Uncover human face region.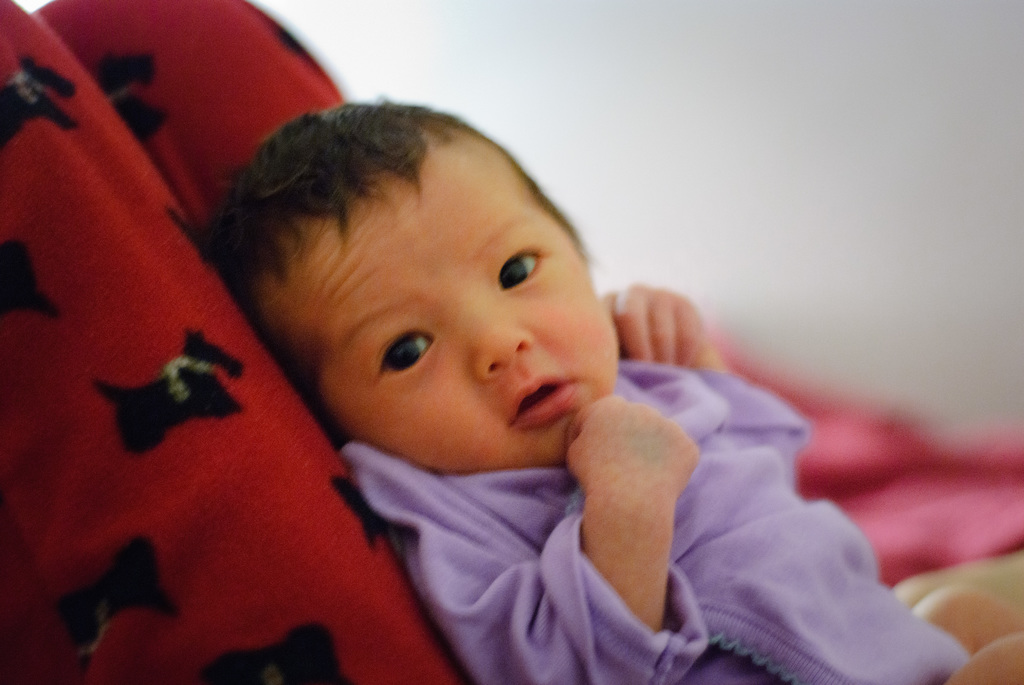
Uncovered: {"left": 257, "top": 134, "right": 617, "bottom": 466}.
